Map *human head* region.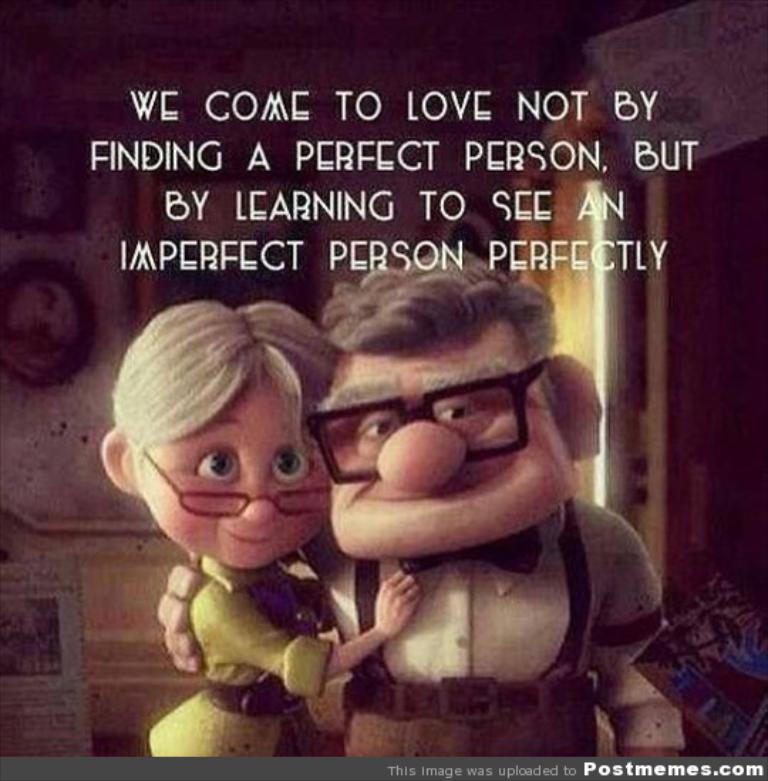
Mapped to 307/249/607/559.
